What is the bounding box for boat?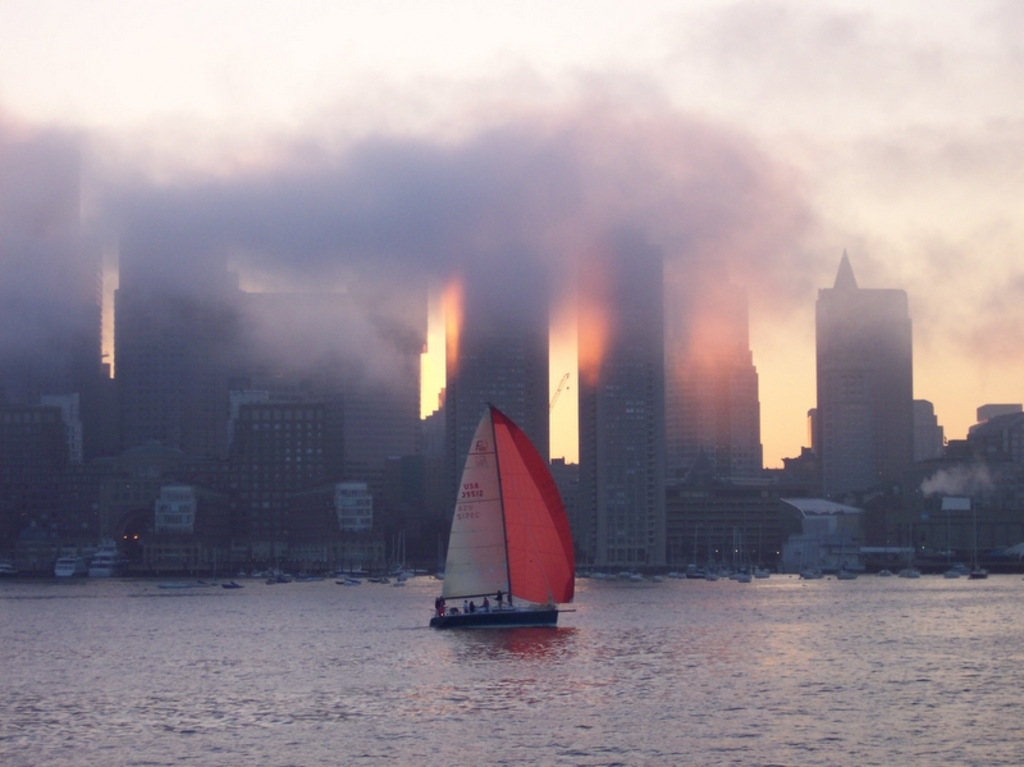
<bbox>686, 563, 701, 579</bbox>.
